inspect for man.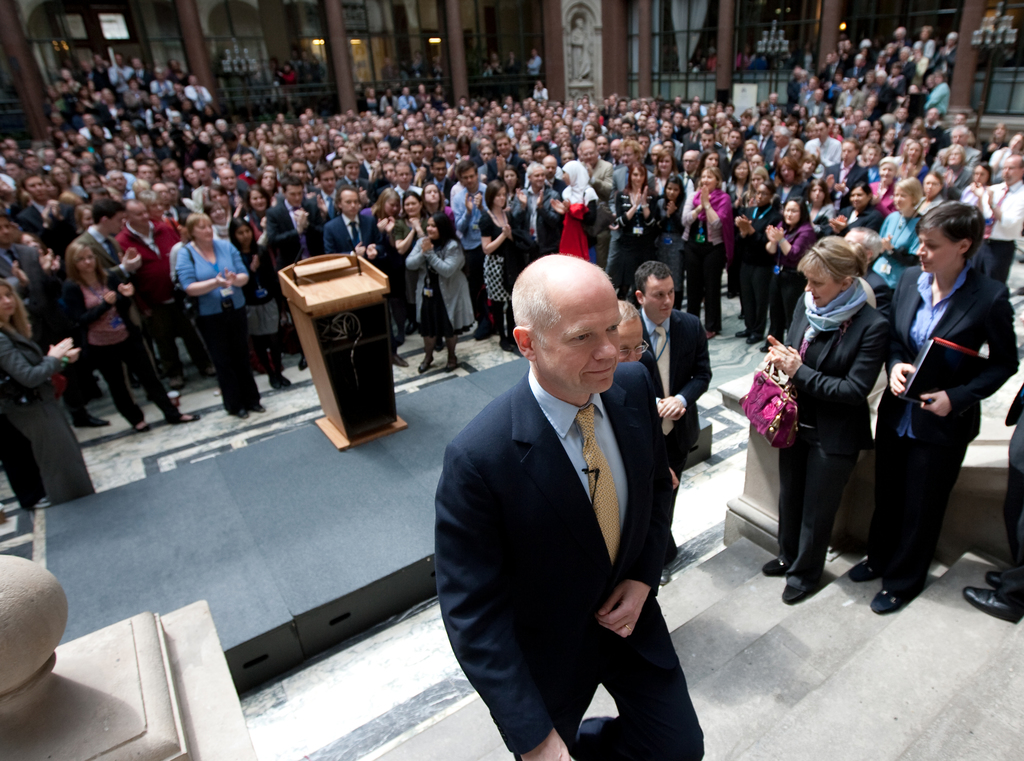
Inspection: box(806, 119, 840, 181).
